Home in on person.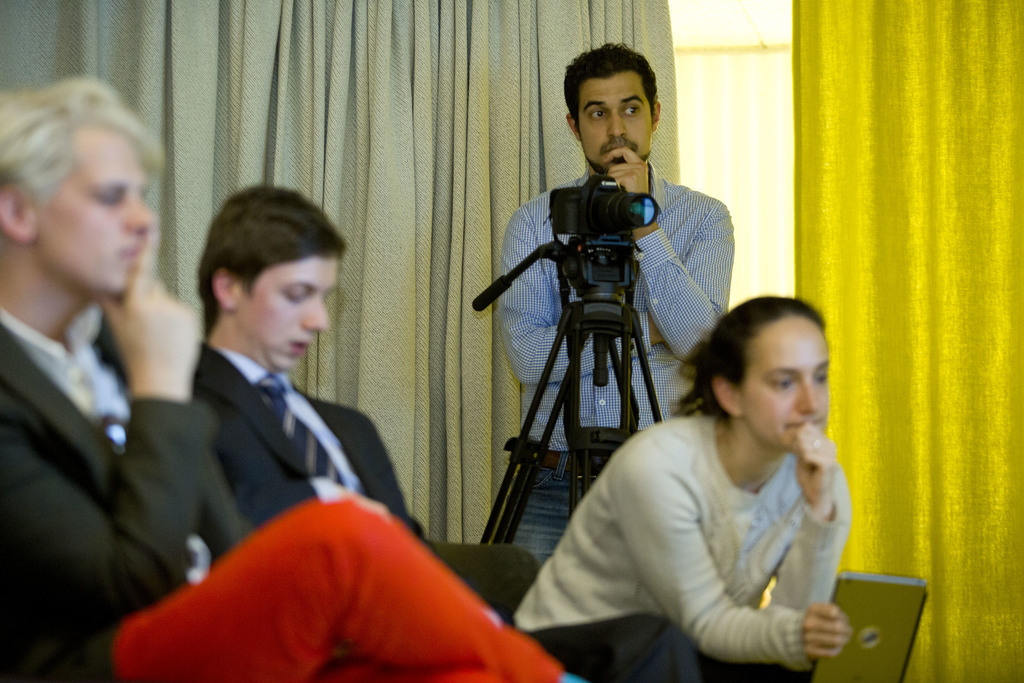
Homed in at bbox(515, 300, 858, 682).
